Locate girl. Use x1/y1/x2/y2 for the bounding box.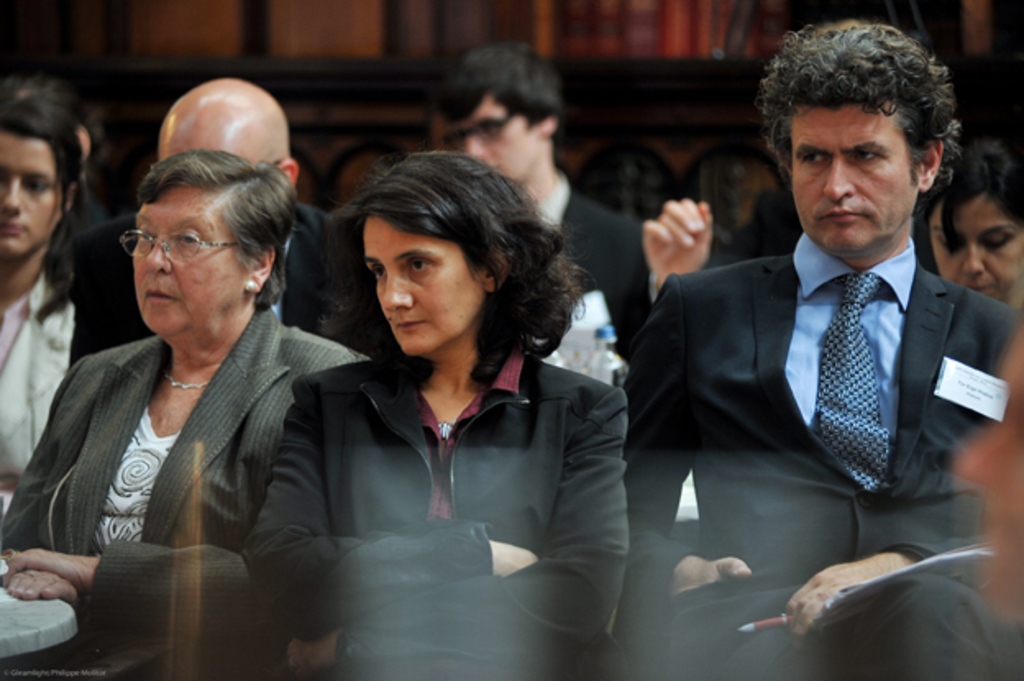
240/151/632/679.
